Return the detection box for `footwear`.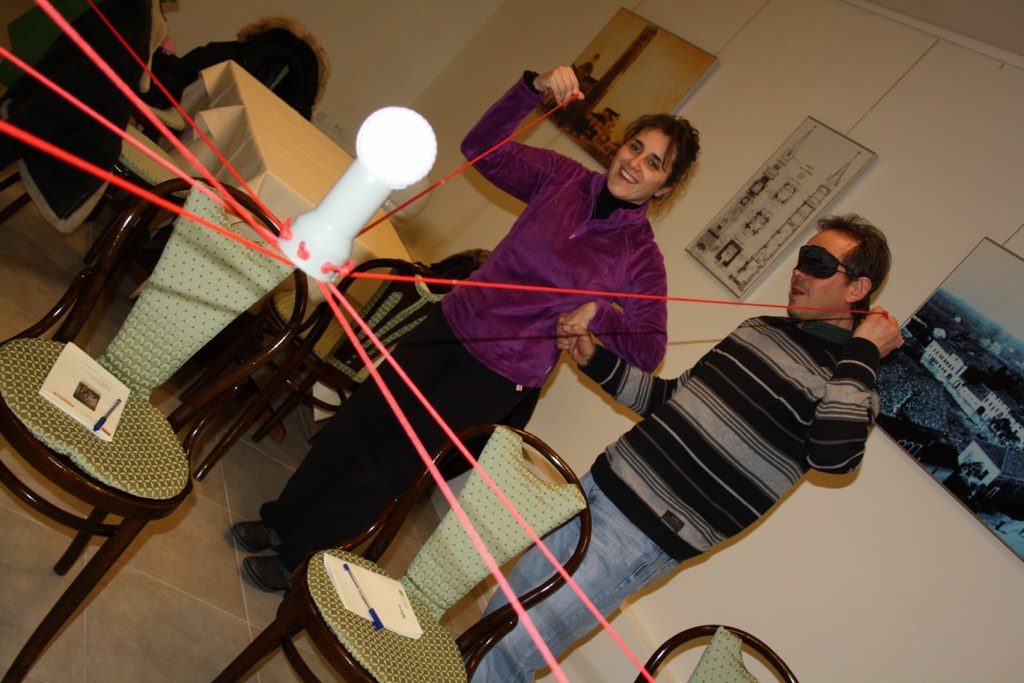
rect(228, 517, 272, 559).
